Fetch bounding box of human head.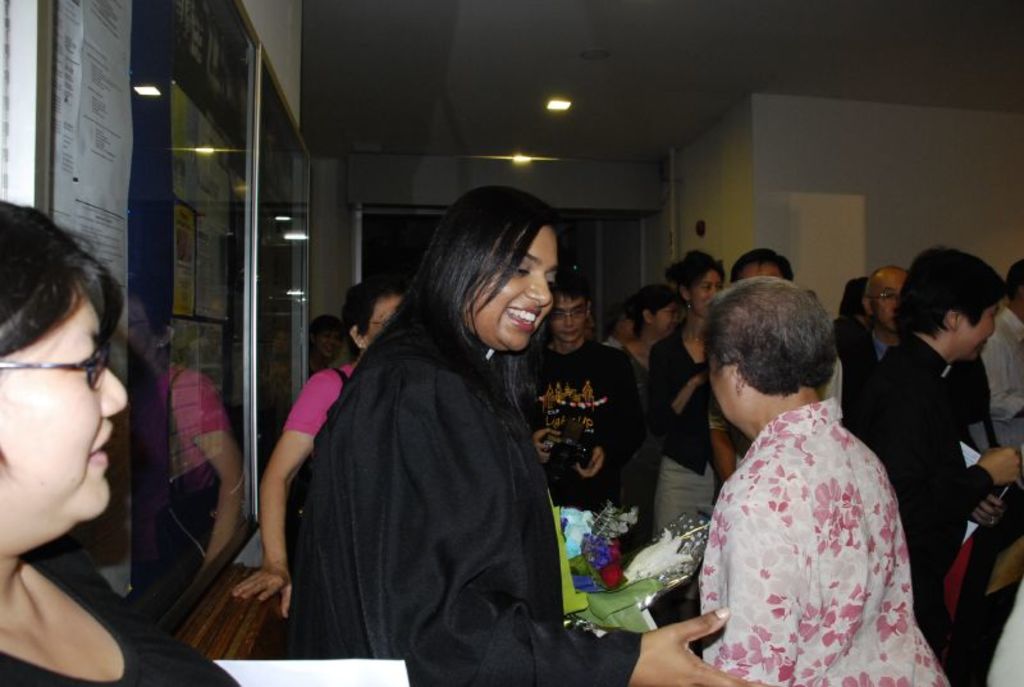
Bbox: [845,275,863,315].
